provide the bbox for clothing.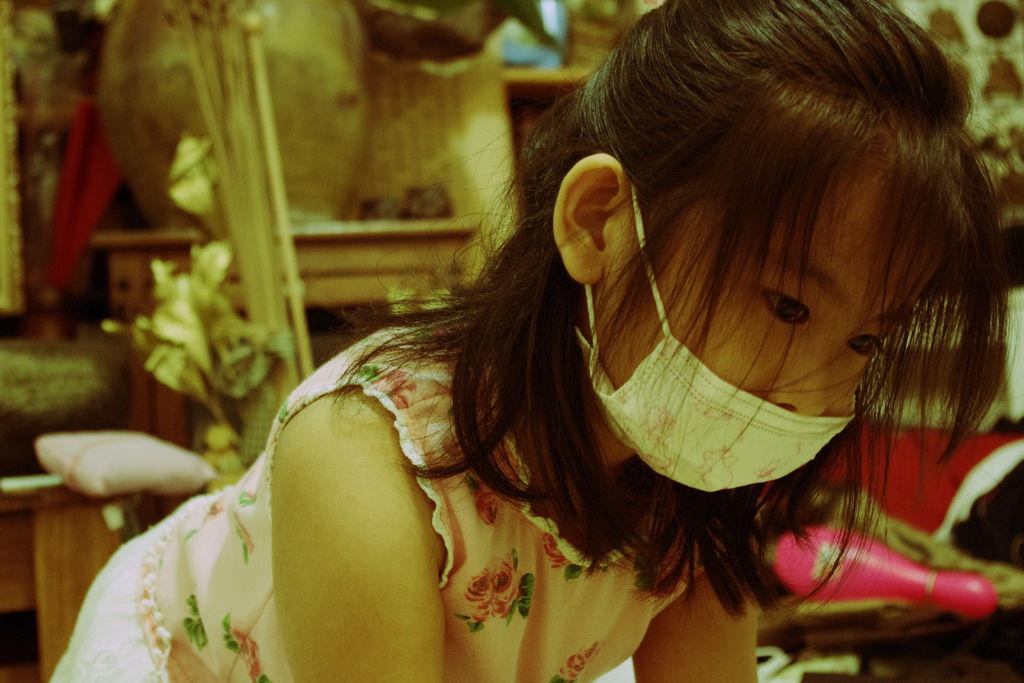
(51,324,726,682).
